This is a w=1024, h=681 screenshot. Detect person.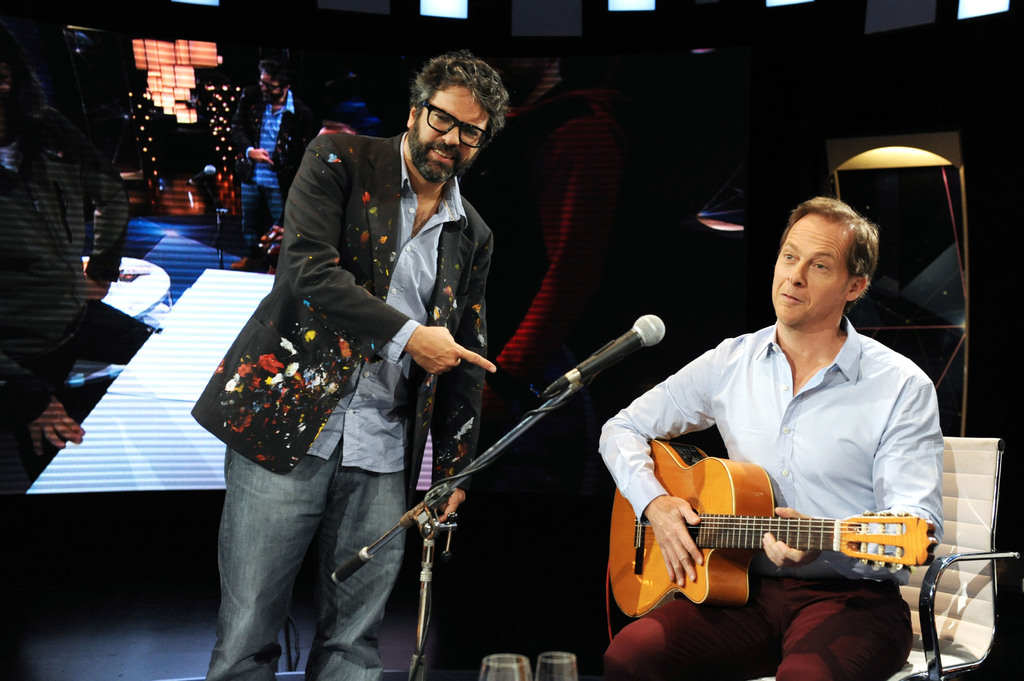
crop(189, 45, 506, 680).
